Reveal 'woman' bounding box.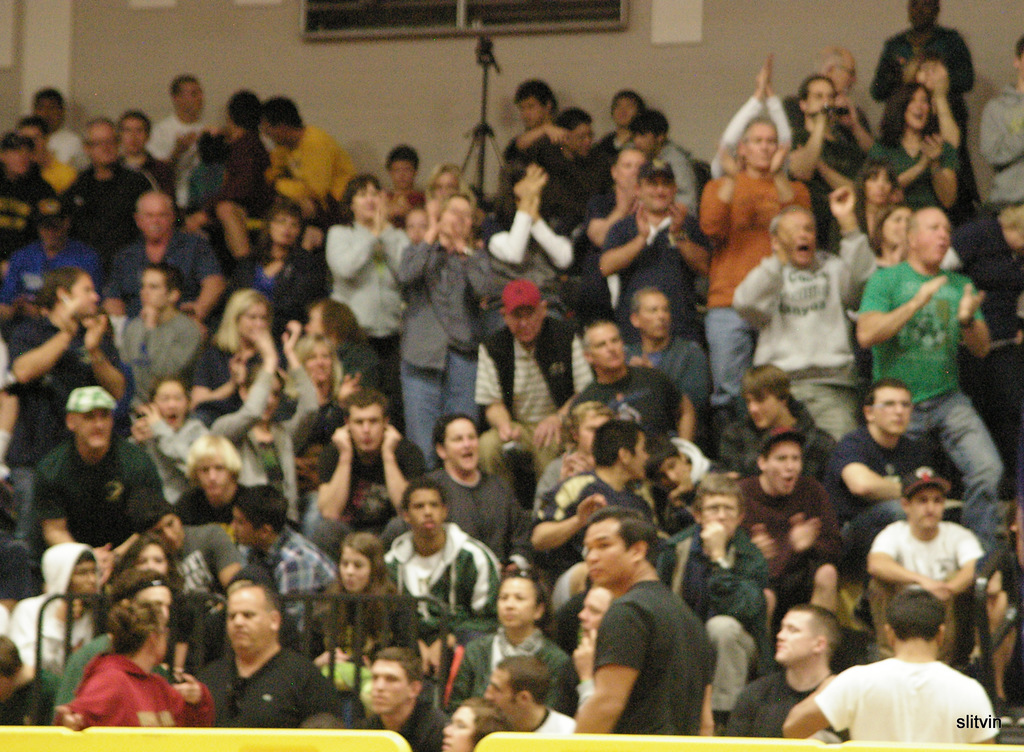
Revealed: <bbox>304, 532, 425, 703</bbox>.
